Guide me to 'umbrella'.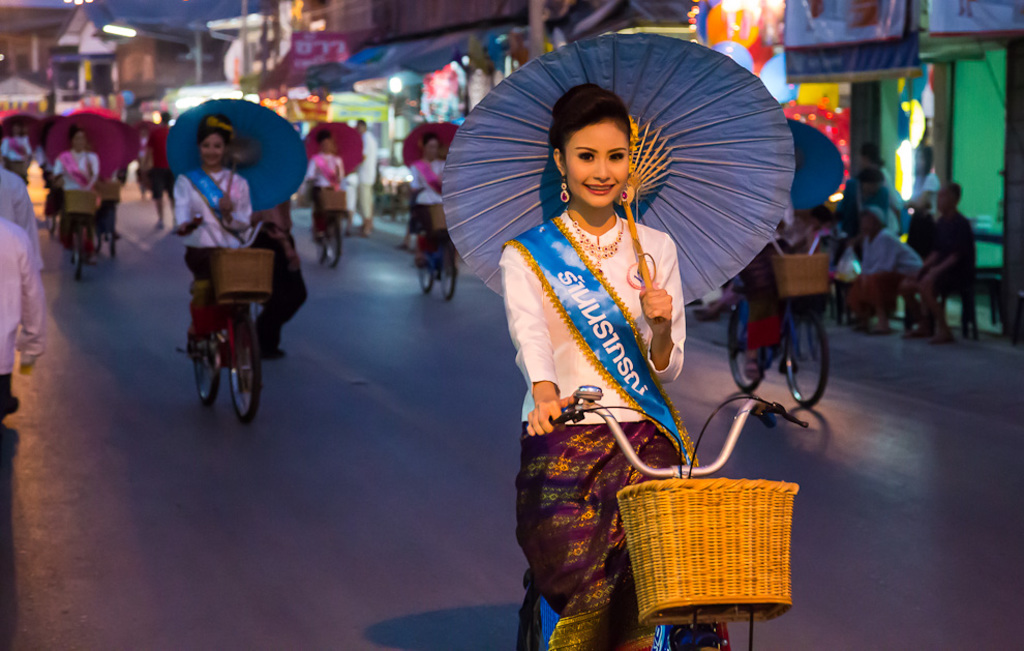
Guidance: (x1=0, y1=112, x2=37, y2=149).
